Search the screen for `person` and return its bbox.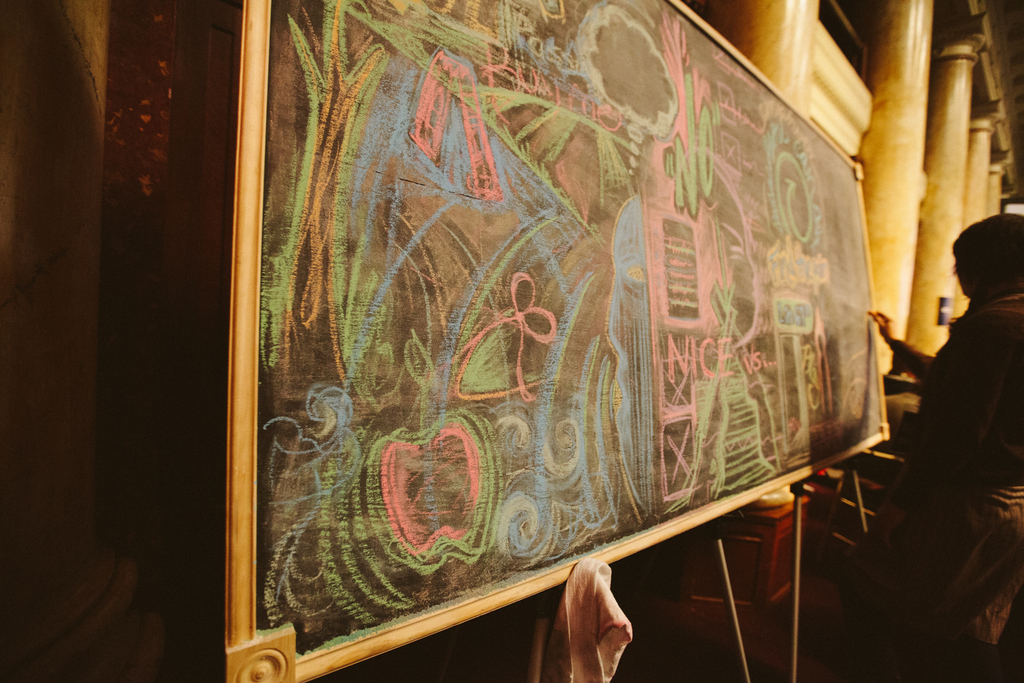
Found: x1=880 y1=199 x2=1013 y2=638.
